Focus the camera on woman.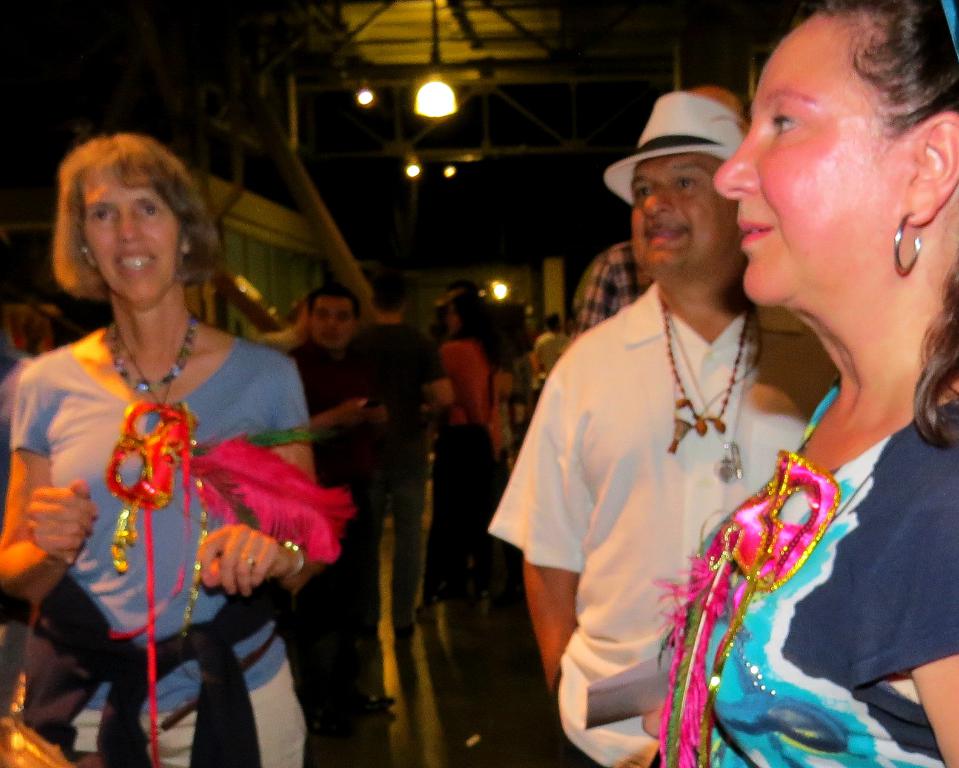
Focus region: {"x1": 642, "y1": 0, "x2": 958, "y2": 767}.
